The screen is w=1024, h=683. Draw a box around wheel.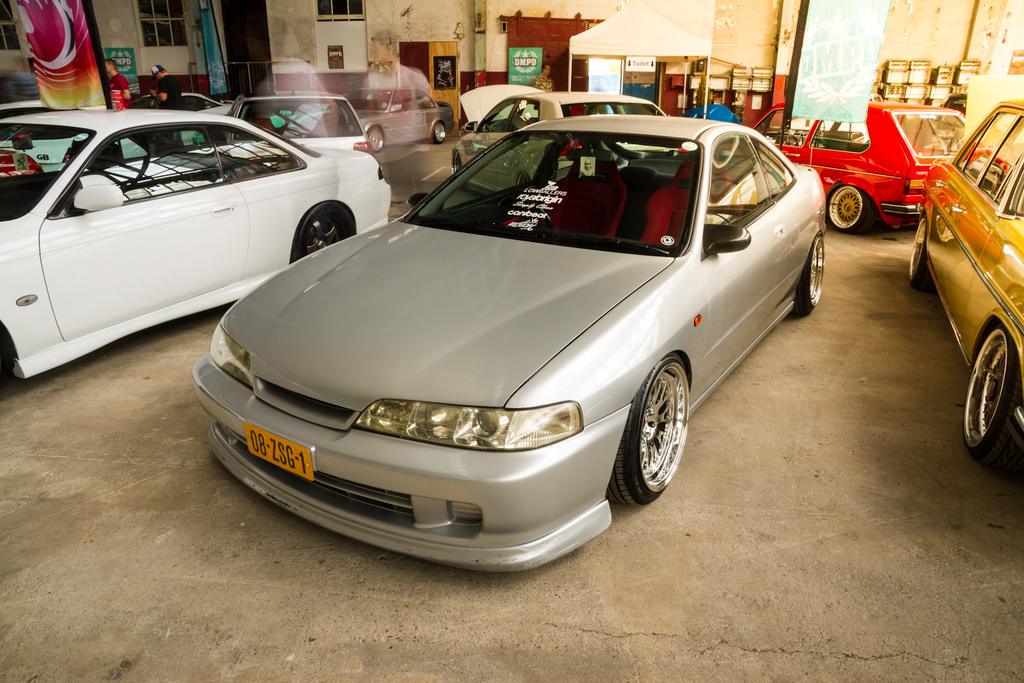
pyautogui.locateOnScreen(299, 208, 352, 255).
